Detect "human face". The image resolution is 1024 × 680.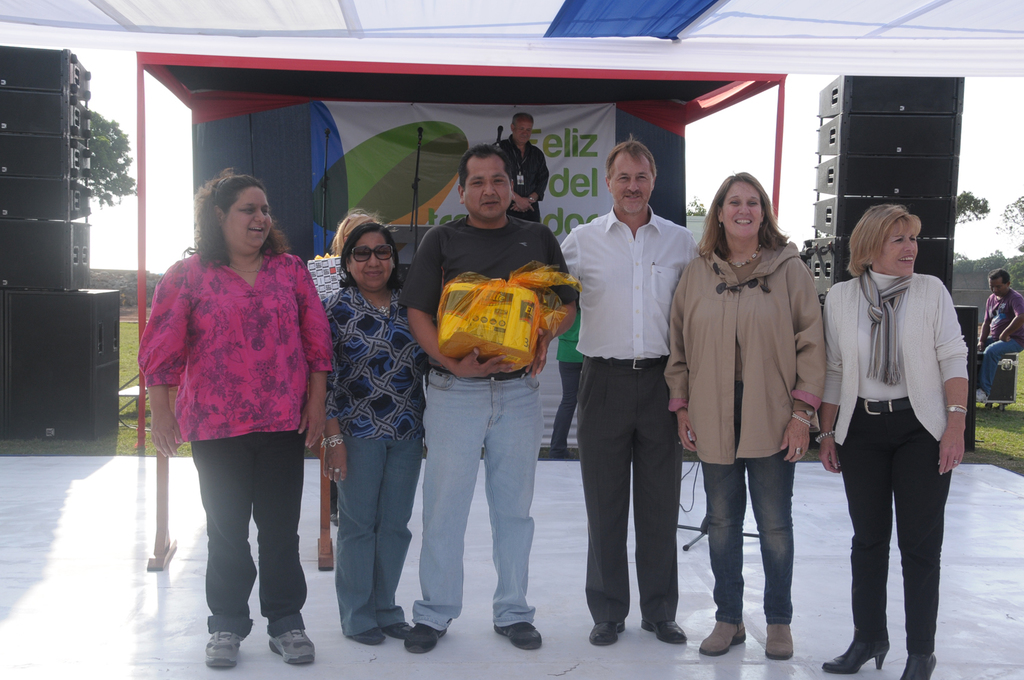
[466,160,511,219].
